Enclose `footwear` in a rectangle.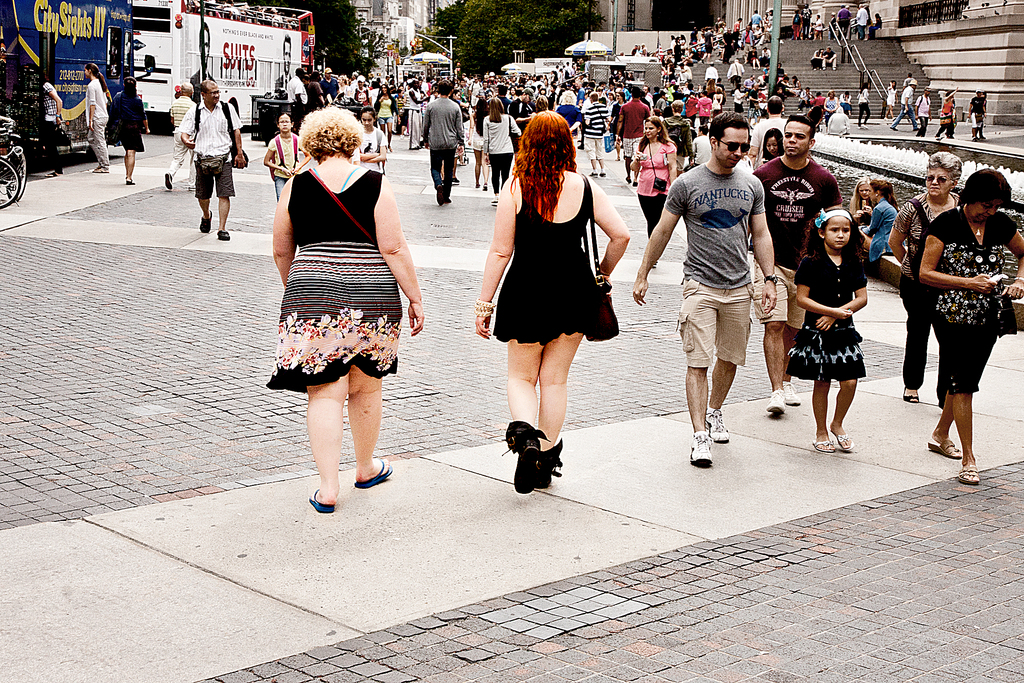
(x1=215, y1=231, x2=230, y2=241).
